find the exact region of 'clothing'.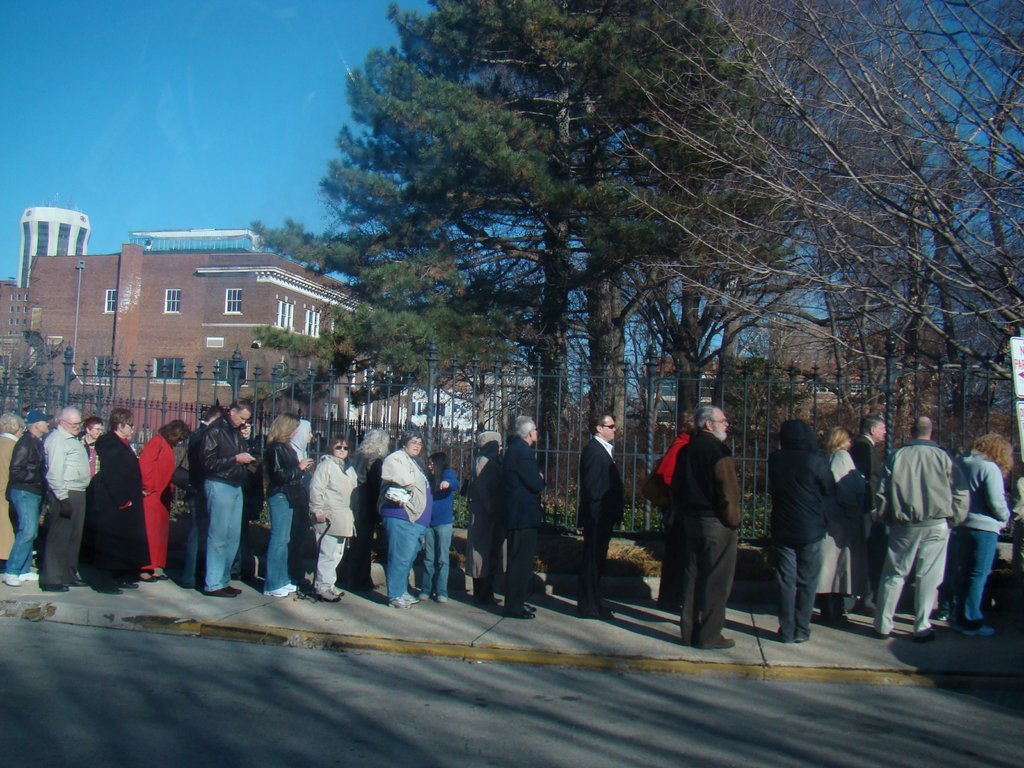
Exact region: [501, 440, 544, 596].
